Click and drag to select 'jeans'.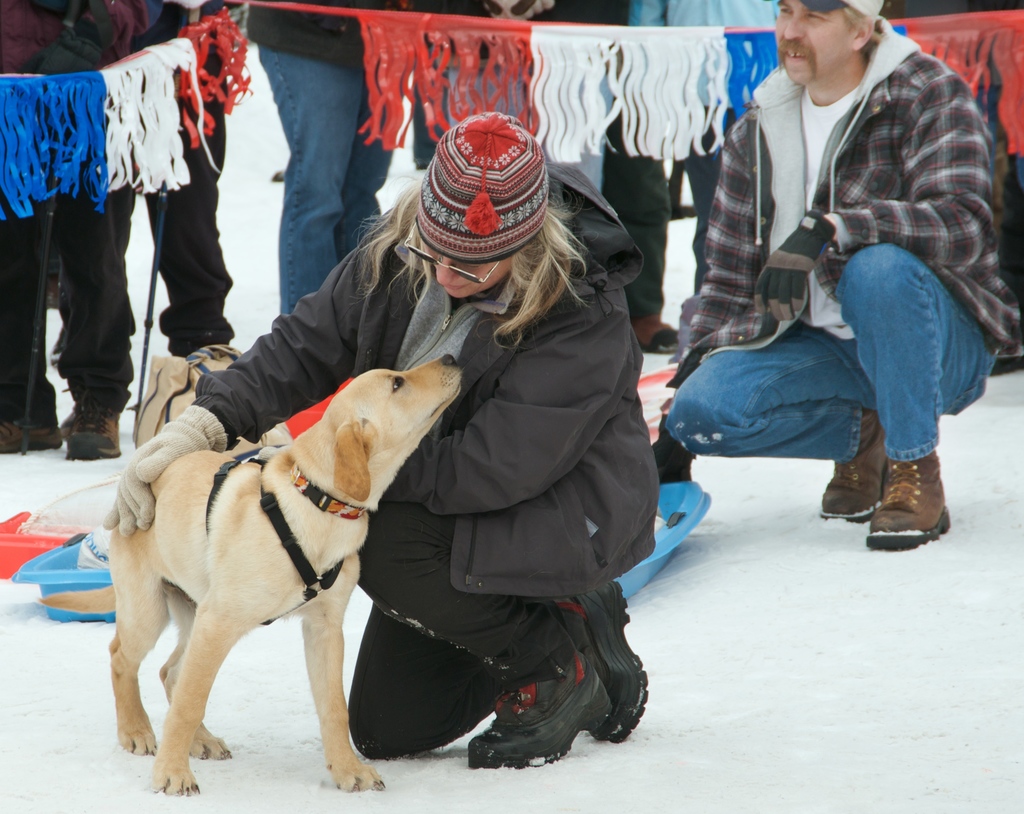
Selection: <region>257, 53, 400, 316</region>.
